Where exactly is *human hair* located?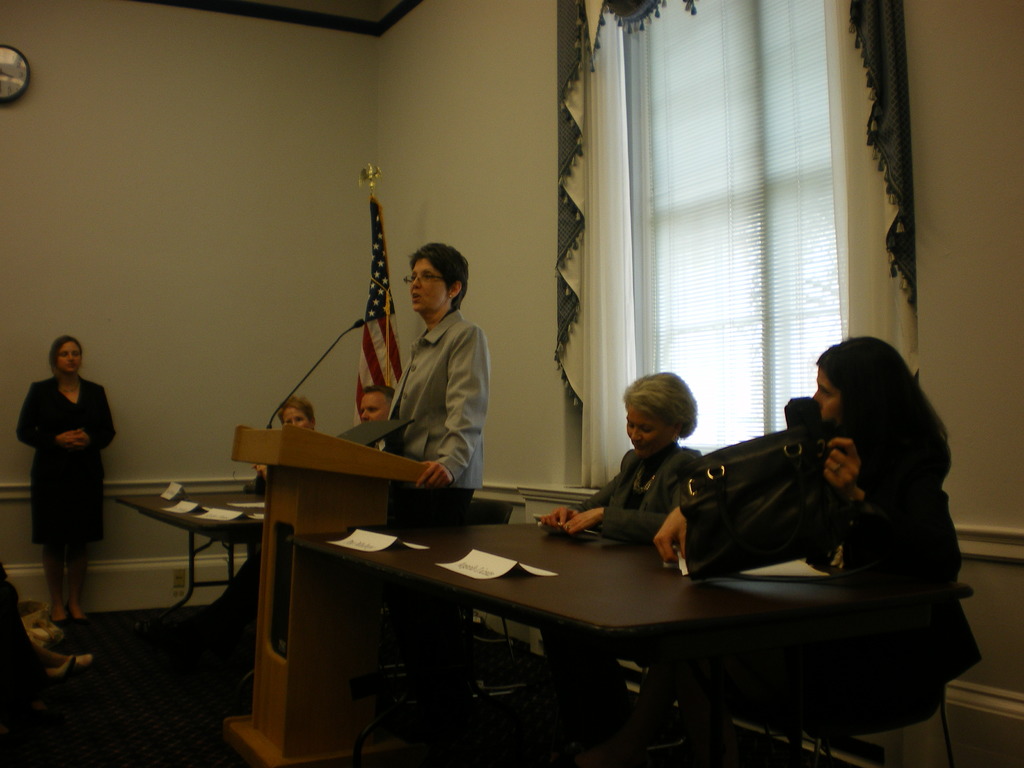
Its bounding box is pyautogui.locateOnScreen(274, 395, 315, 421).
